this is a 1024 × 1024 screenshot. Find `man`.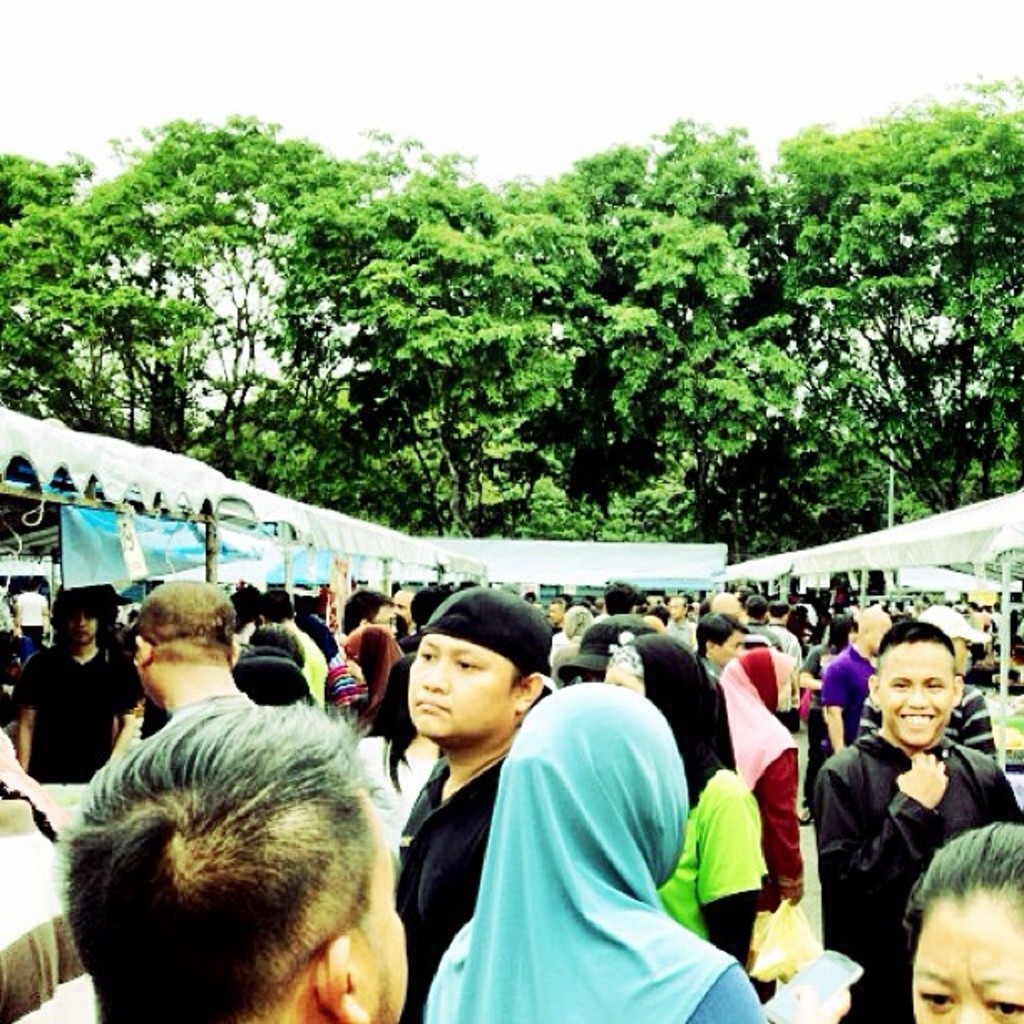
Bounding box: BBox(129, 577, 243, 716).
